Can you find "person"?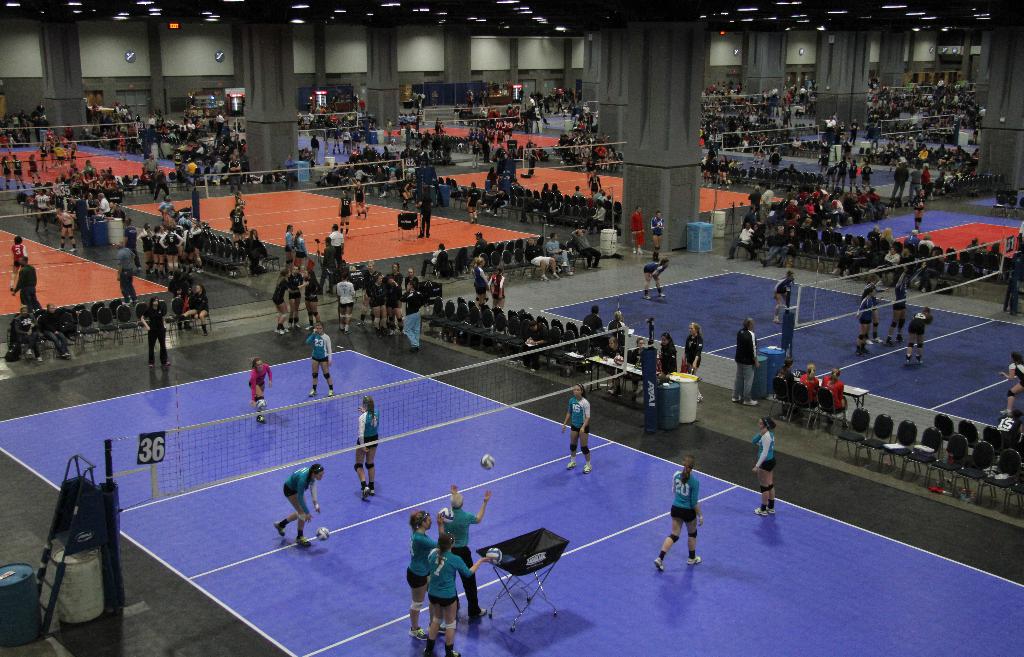
Yes, bounding box: rect(249, 355, 271, 418).
